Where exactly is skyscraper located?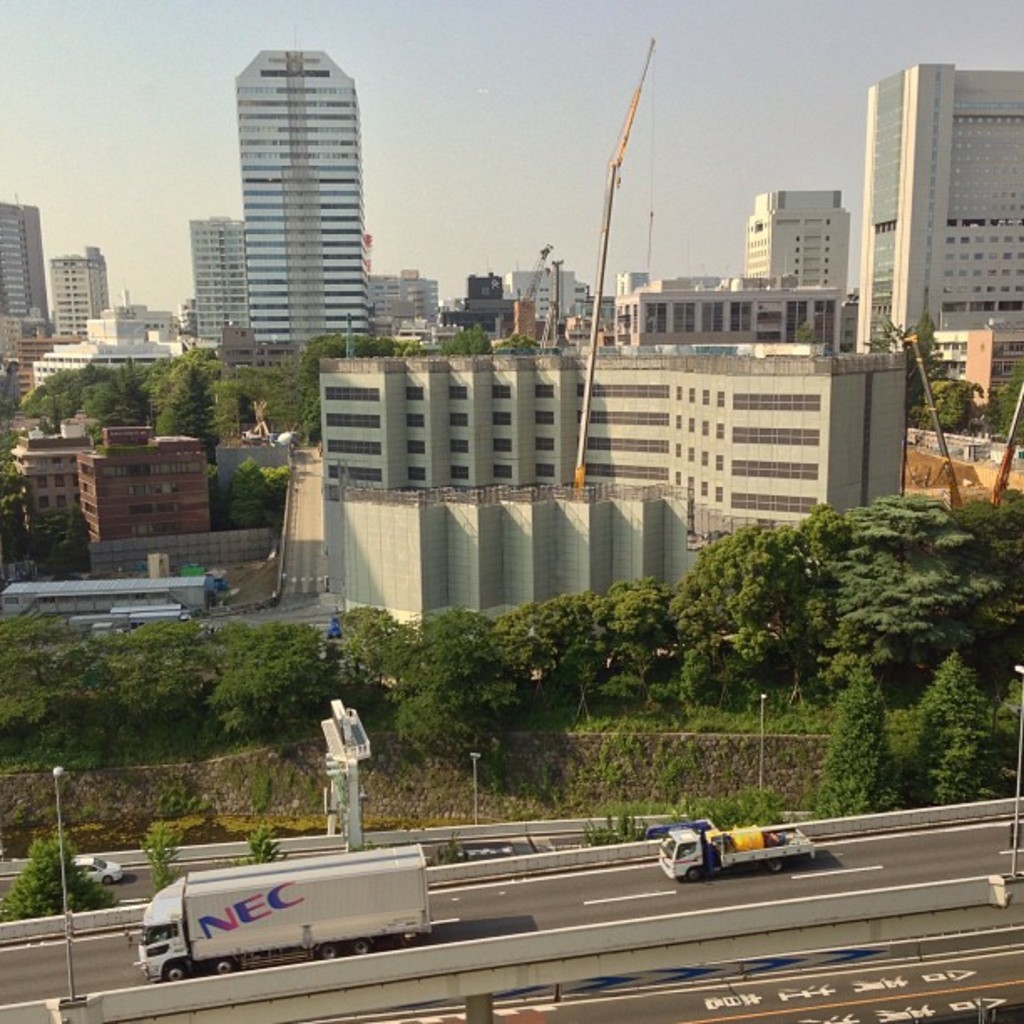
Its bounding box is (731, 184, 863, 288).
